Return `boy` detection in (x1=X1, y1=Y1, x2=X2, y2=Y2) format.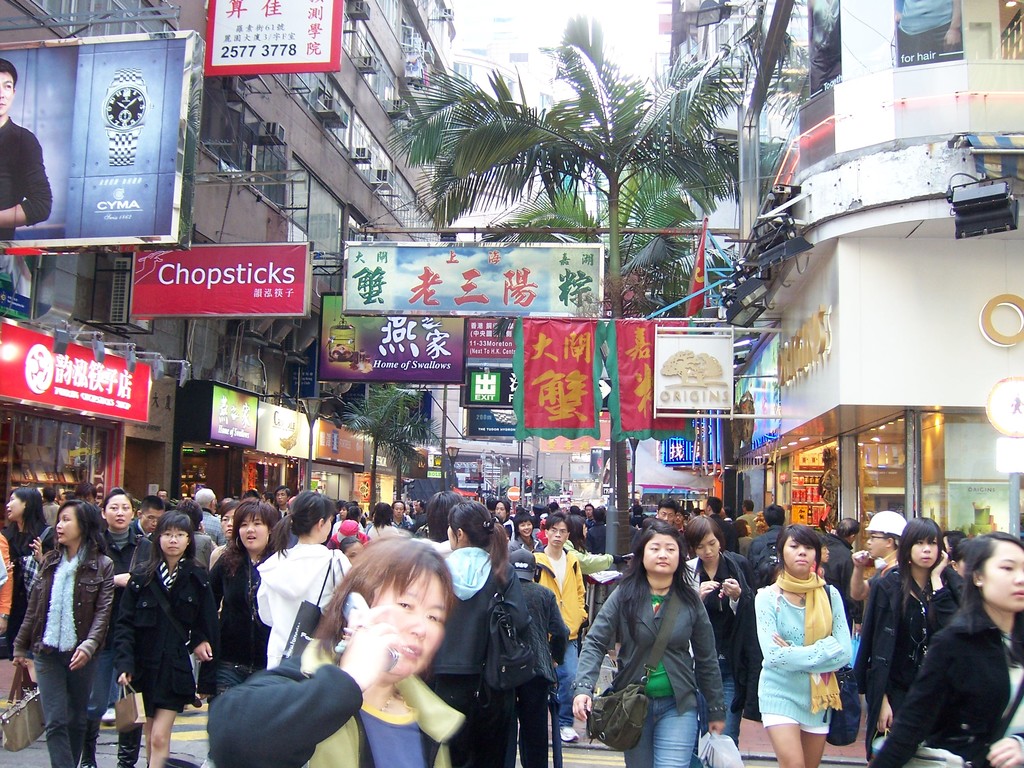
(x1=656, y1=500, x2=676, y2=527).
